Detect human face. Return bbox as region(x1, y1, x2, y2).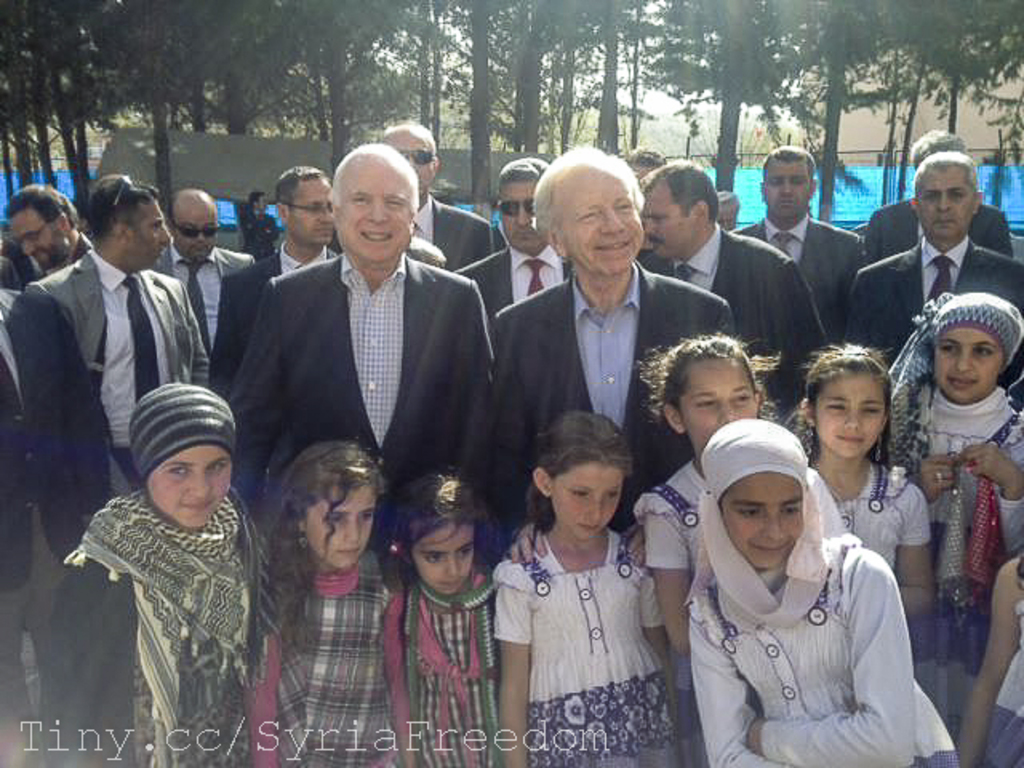
region(643, 182, 698, 258).
